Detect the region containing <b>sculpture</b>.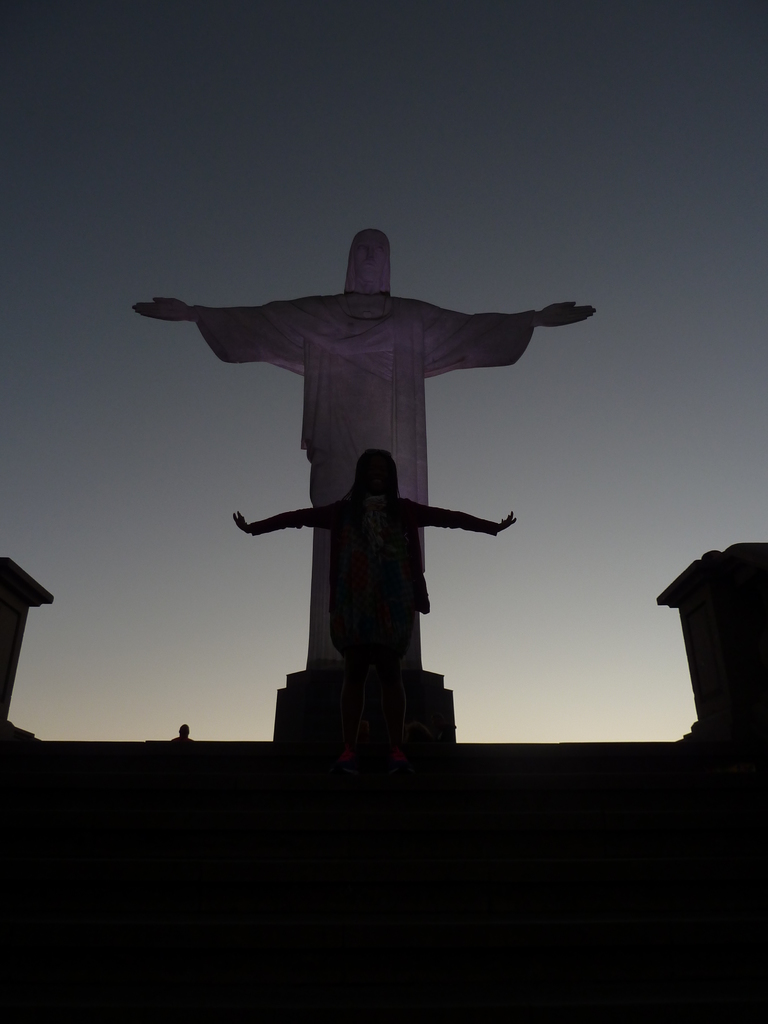
crop(206, 447, 514, 671).
